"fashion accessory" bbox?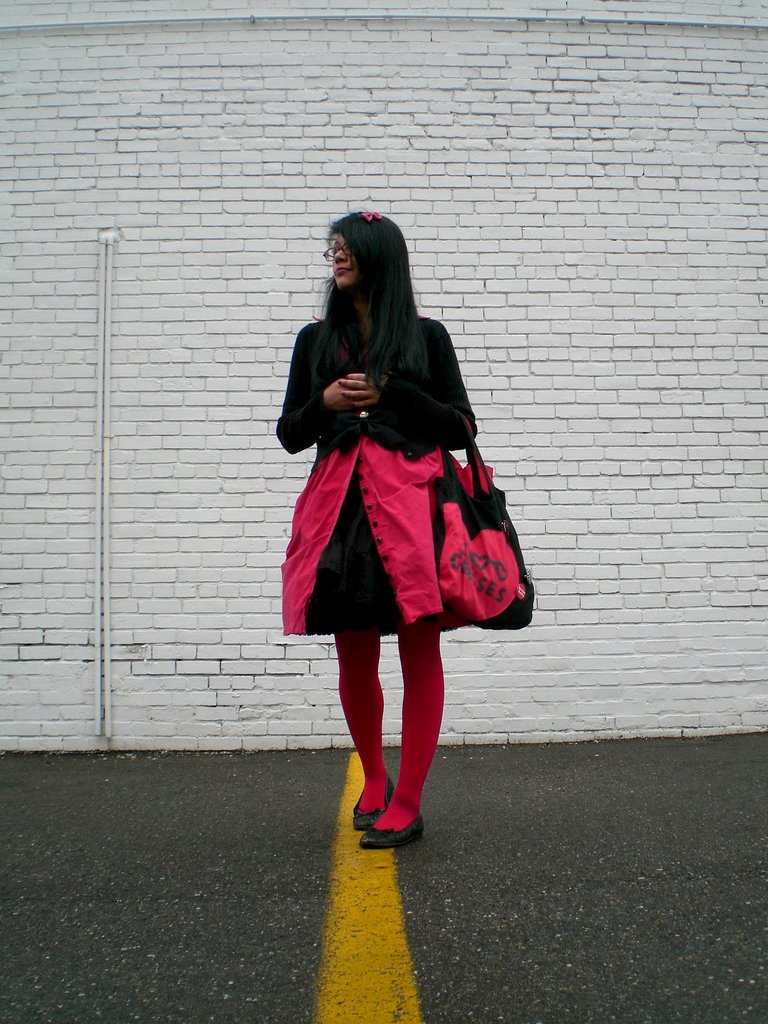
341,394,345,397
